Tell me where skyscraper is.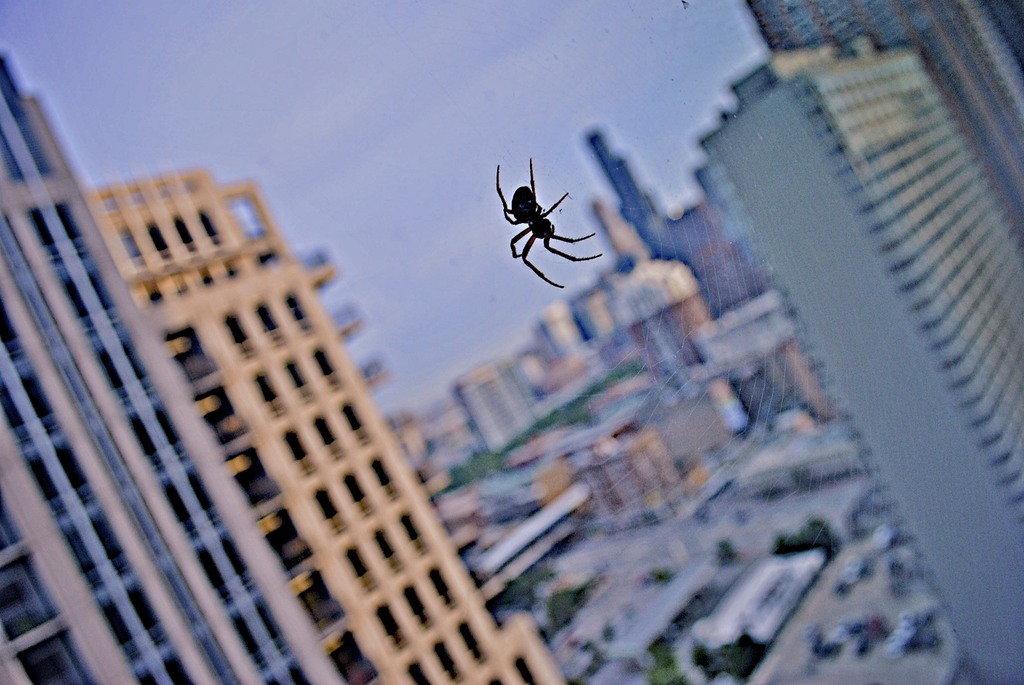
skyscraper is at <region>0, 127, 452, 675</region>.
